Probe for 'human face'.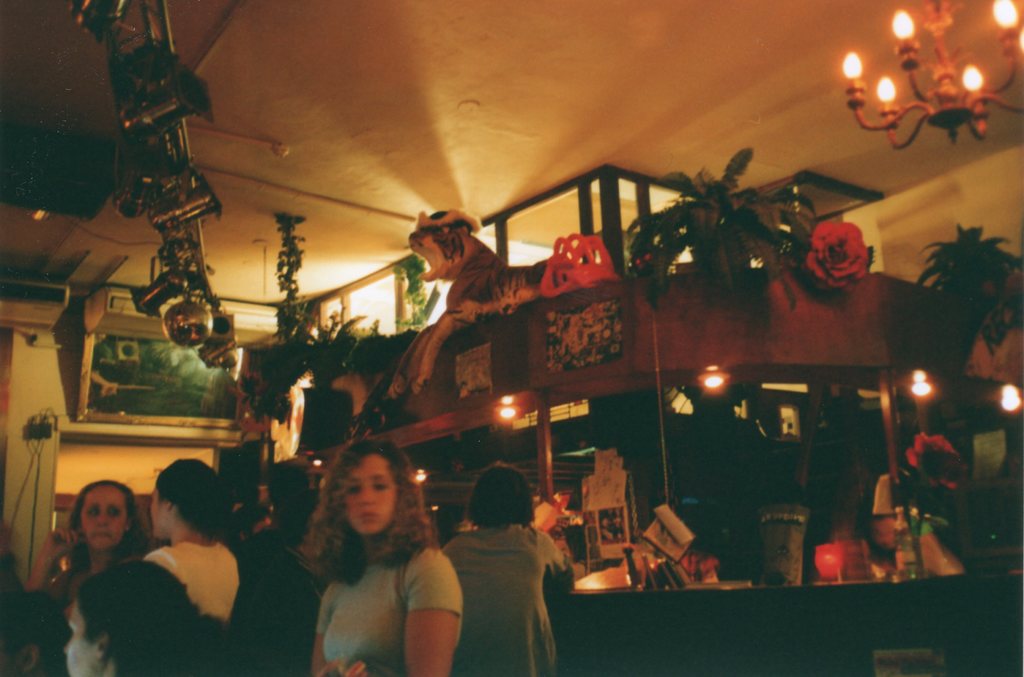
Probe result: [347,457,398,535].
